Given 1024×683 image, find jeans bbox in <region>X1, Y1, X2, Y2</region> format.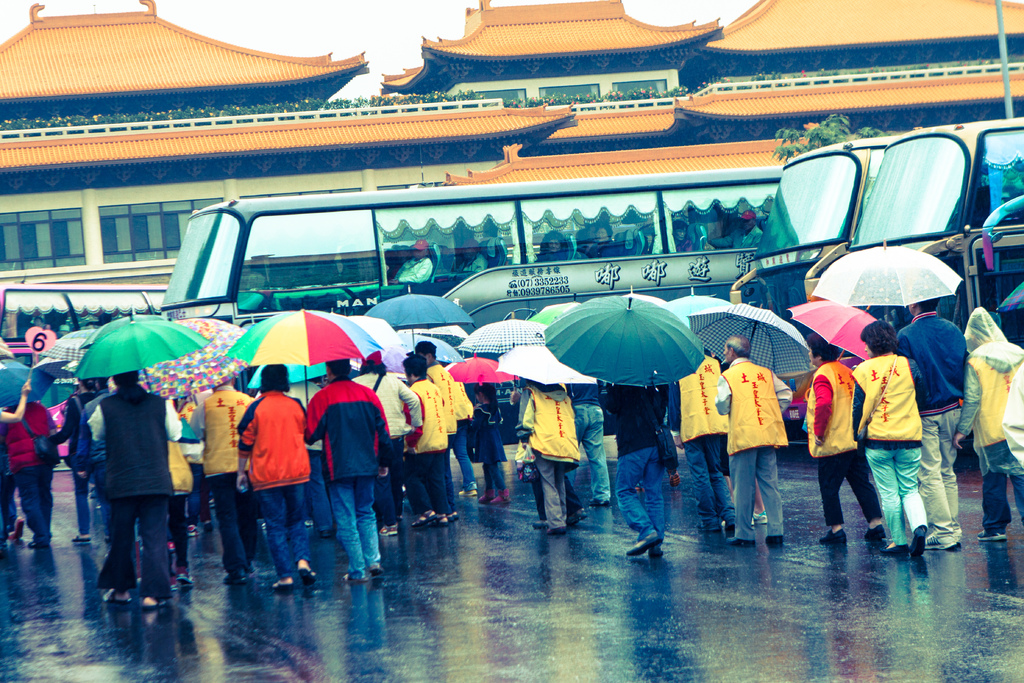
<region>100, 494, 181, 594</region>.
